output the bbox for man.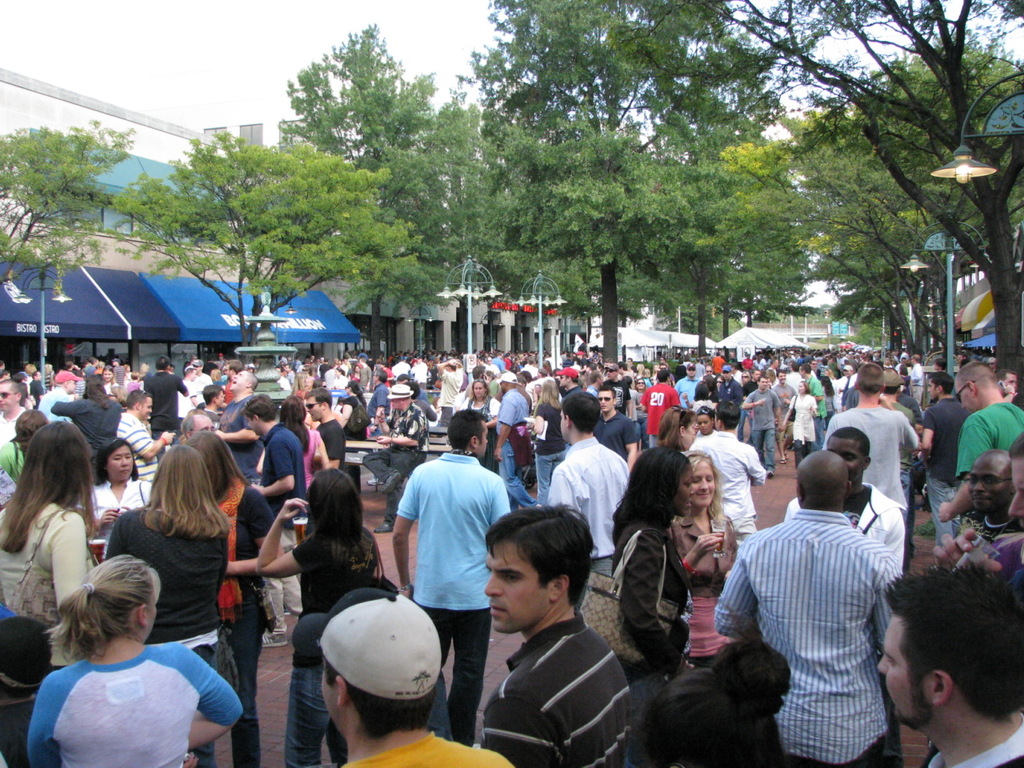
{"x1": 535, "y1": 389, "x2": 629, "y2": 577}.
